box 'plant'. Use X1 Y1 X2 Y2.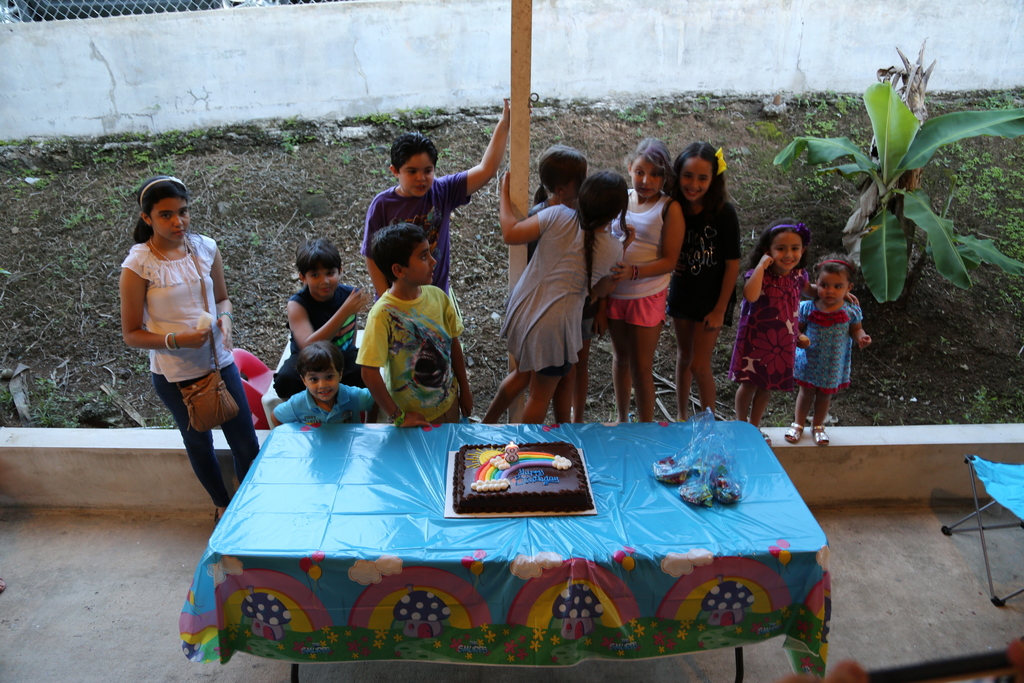
52 263 68 277.
